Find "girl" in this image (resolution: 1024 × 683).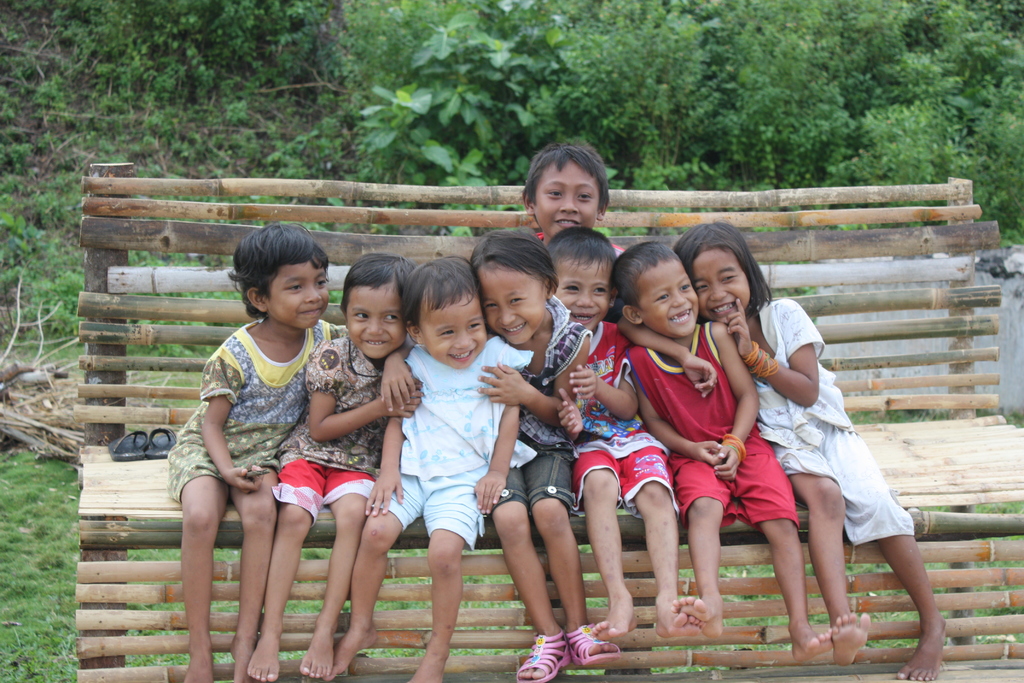
281 257 415 682.
